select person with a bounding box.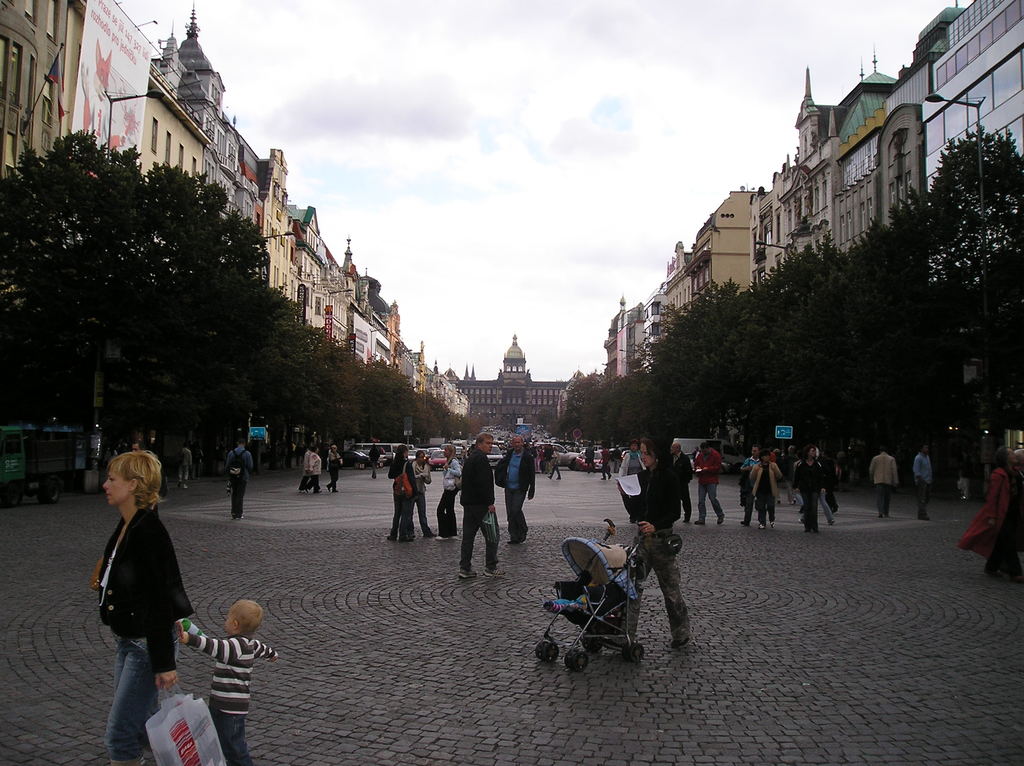
[left=600, top=446, right=614, bottom=479].
